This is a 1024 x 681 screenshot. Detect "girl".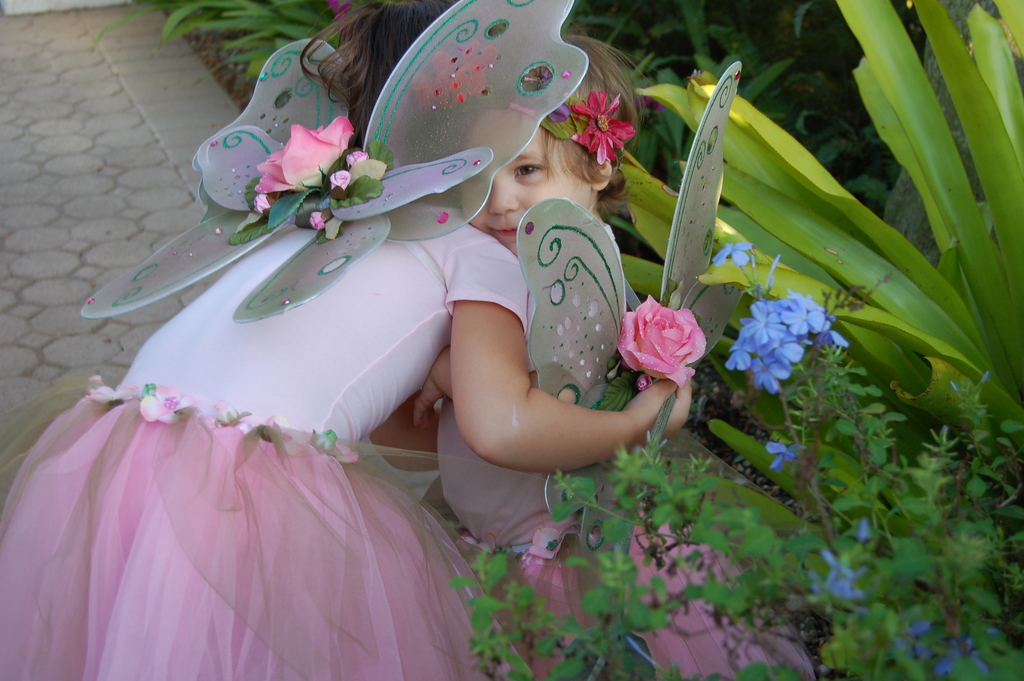
x1=0 y1=0 x2=690 y2=680.
